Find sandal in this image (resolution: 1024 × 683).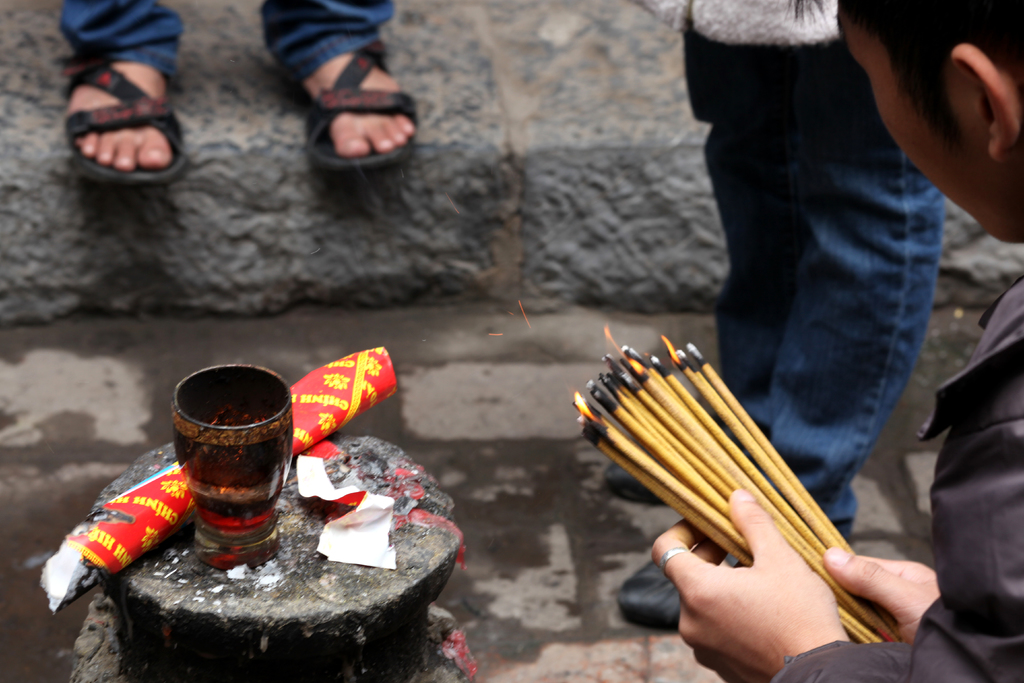
left=285, top=38, right=422, bottom=156.
